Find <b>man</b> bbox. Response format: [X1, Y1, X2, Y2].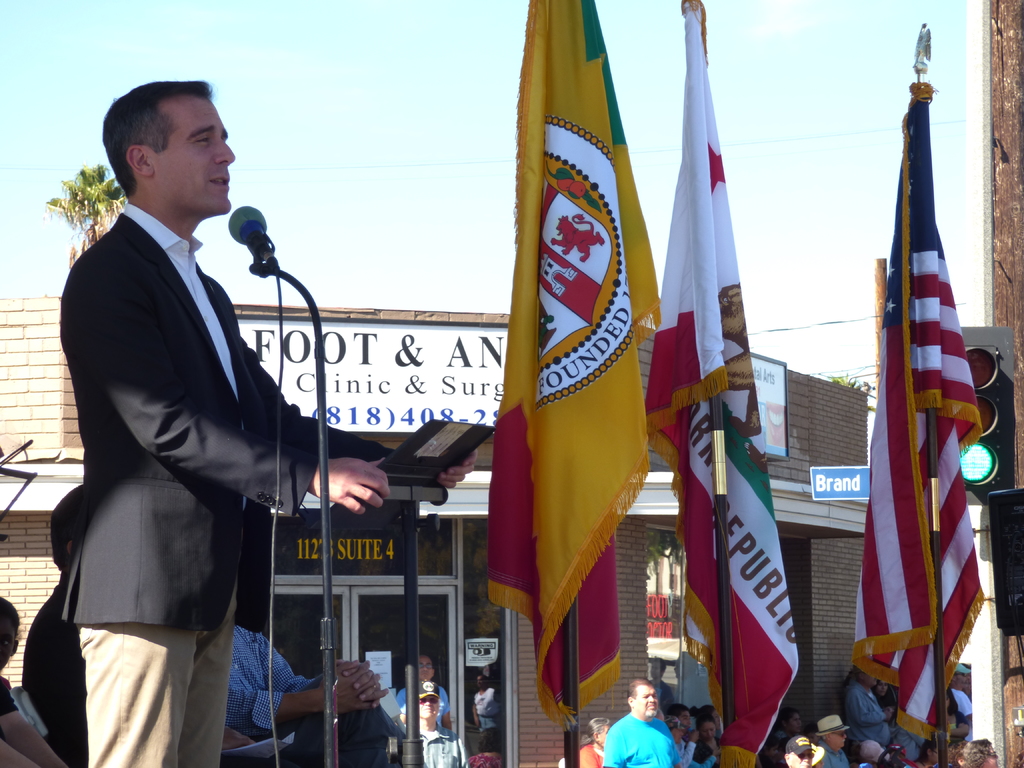
[227, 621, 387, 767].
